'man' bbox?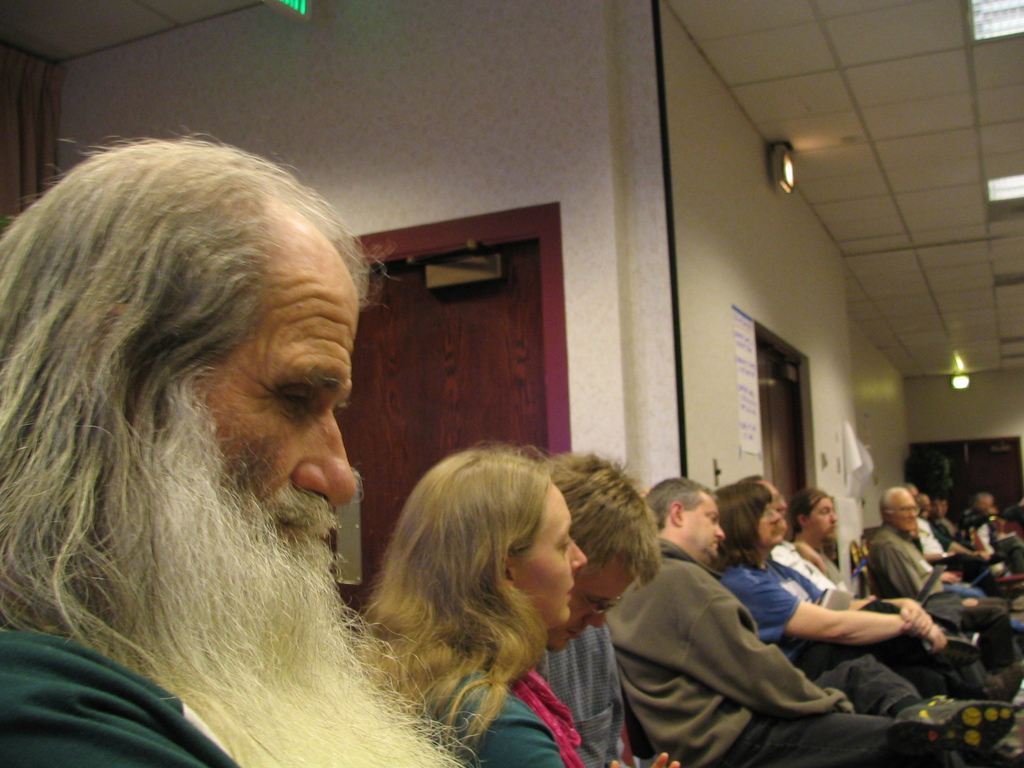
[595, 474, 935, 767]
